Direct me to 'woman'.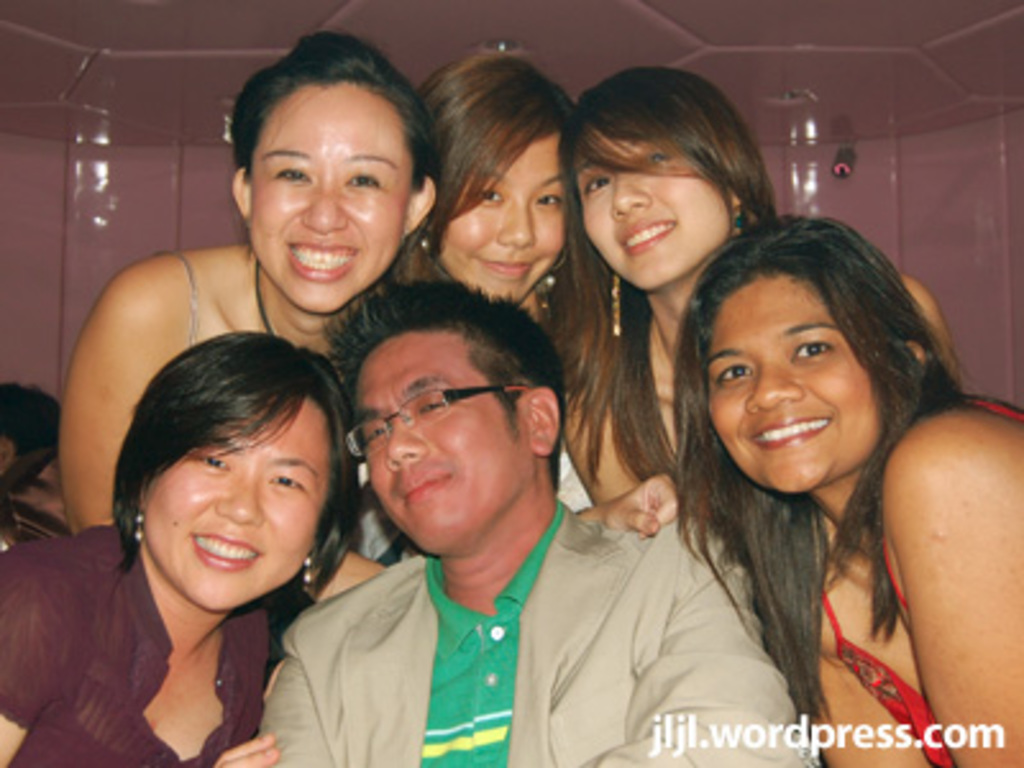
Direction: [left=545, top=61, right=965, bottom=502].
